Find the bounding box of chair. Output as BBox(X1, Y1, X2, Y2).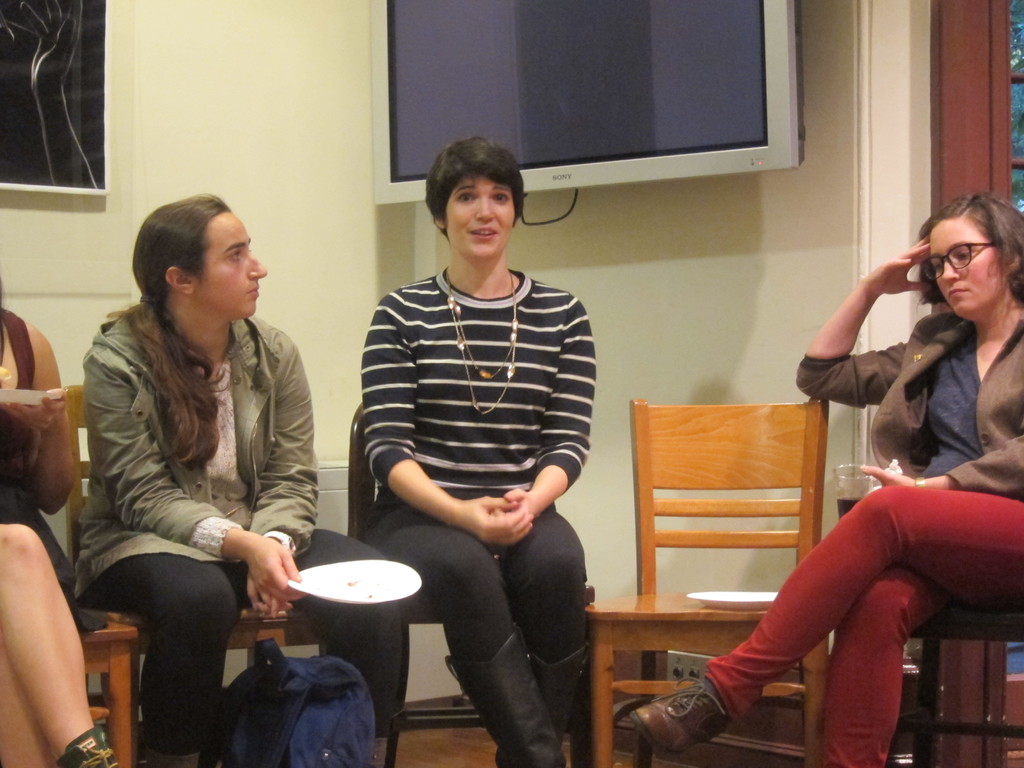
BBox(60, 381, 382, 767).
